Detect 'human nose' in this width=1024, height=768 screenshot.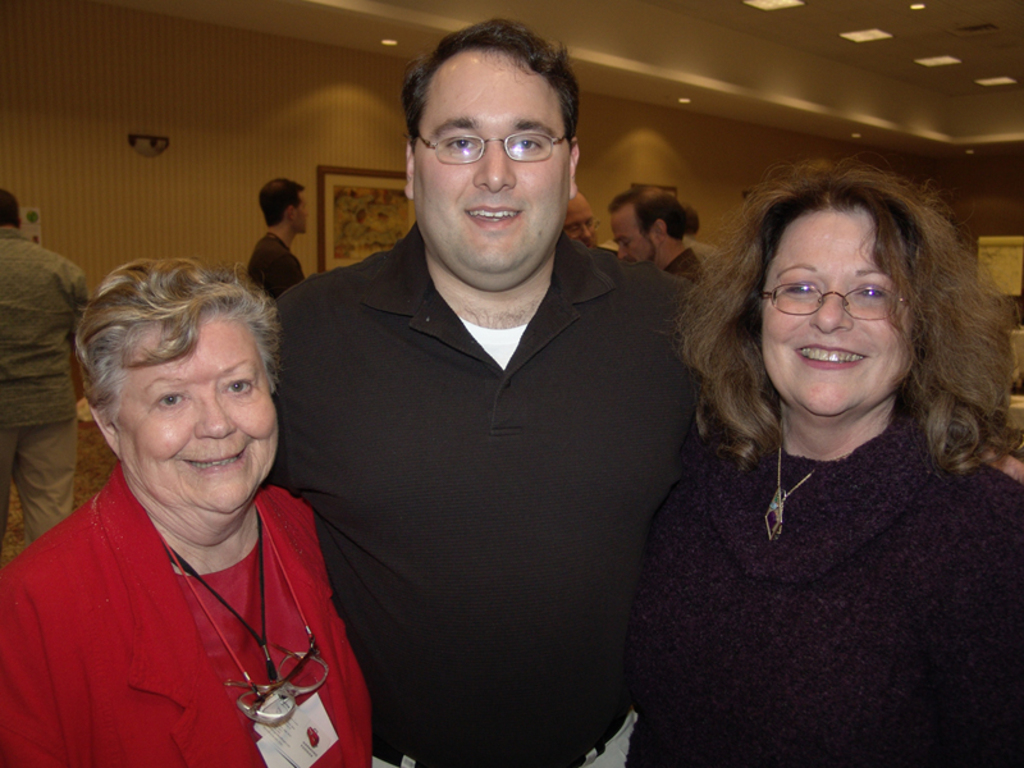
Detection: box(580, 220, 594, 241).
